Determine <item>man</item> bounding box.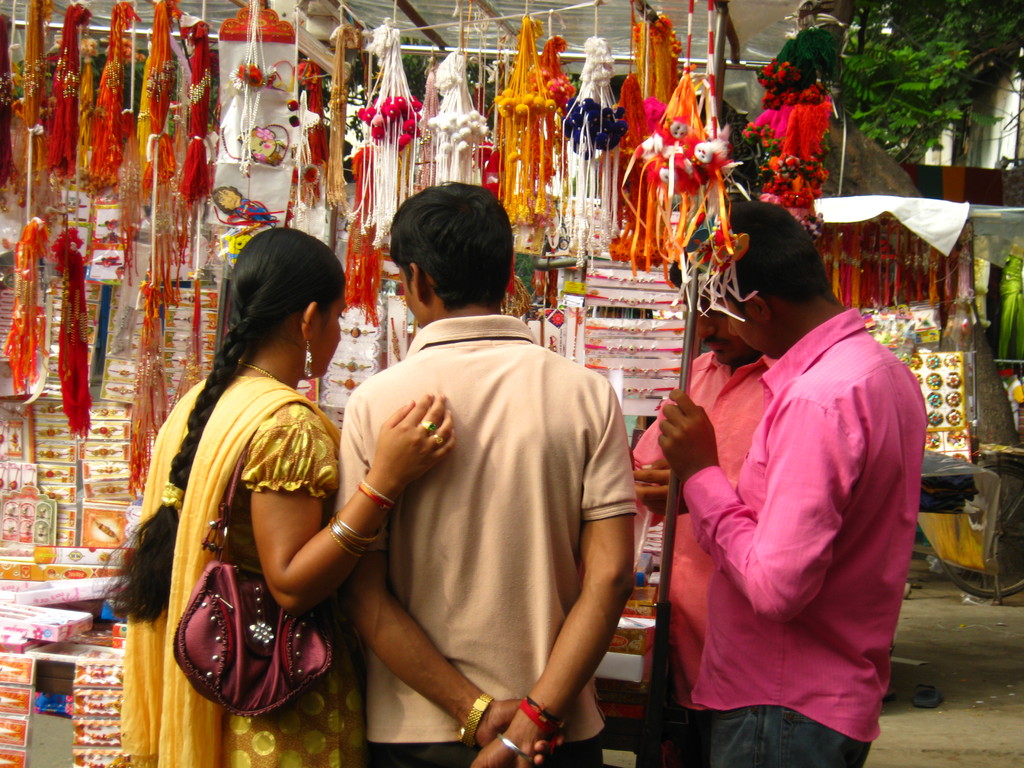
Determined: [left=662, top=198, right=927, bottom=767].
